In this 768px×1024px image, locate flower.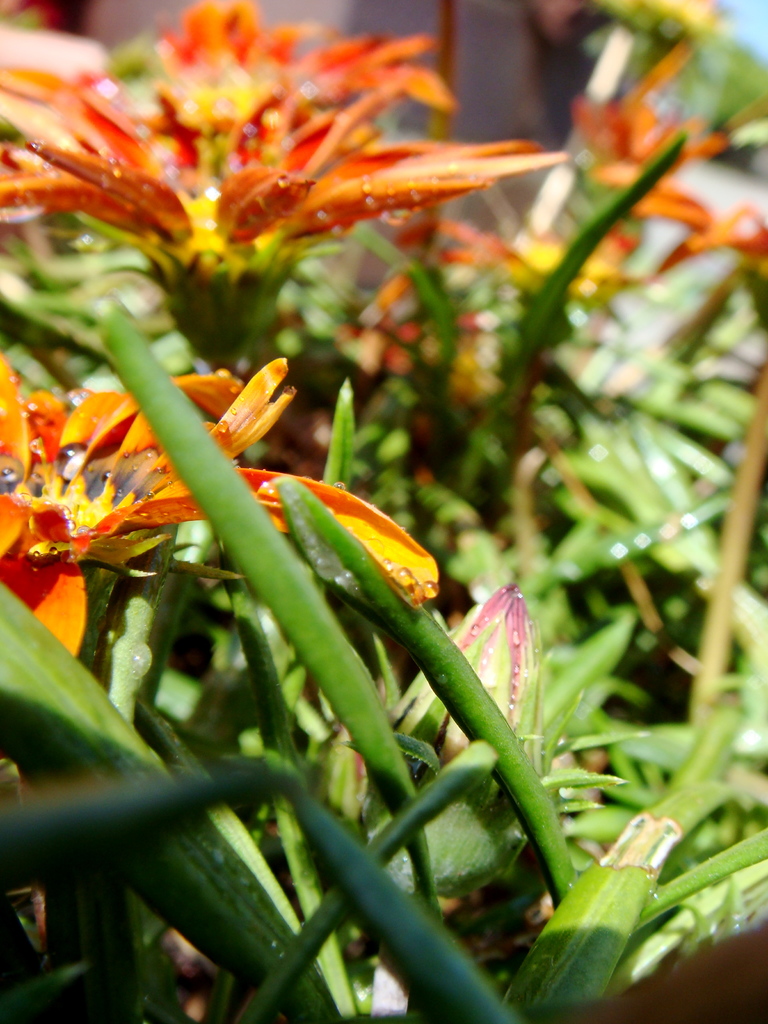
Bounding box: crop(397, 587, 542, 762).
